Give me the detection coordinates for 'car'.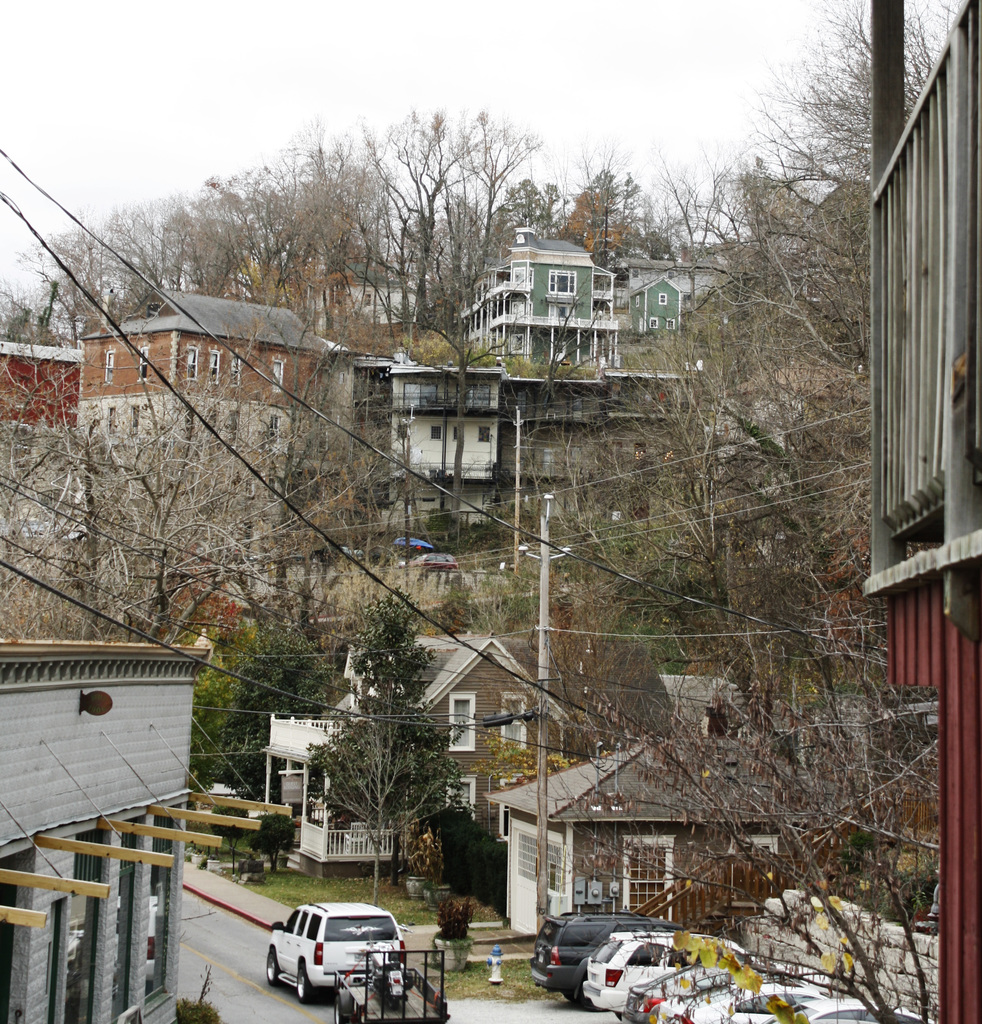
[x1=673, y1=996, x2=933, y2=1023].
